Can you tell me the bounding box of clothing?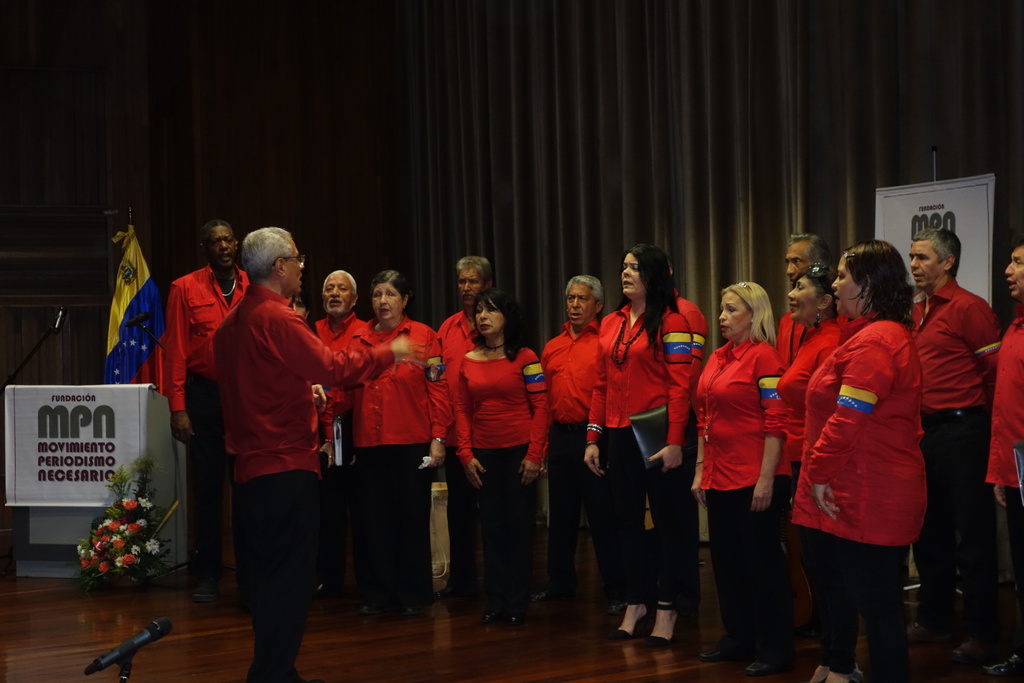
350:450:424:613.
